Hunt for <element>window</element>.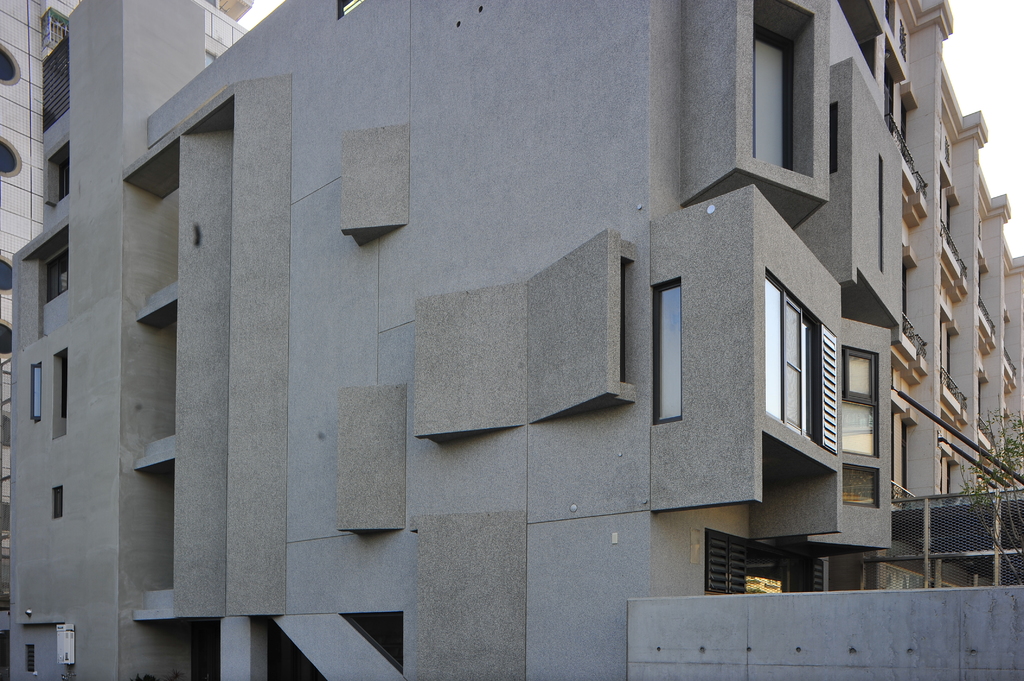
Hunted down at 52/485/63/518.
